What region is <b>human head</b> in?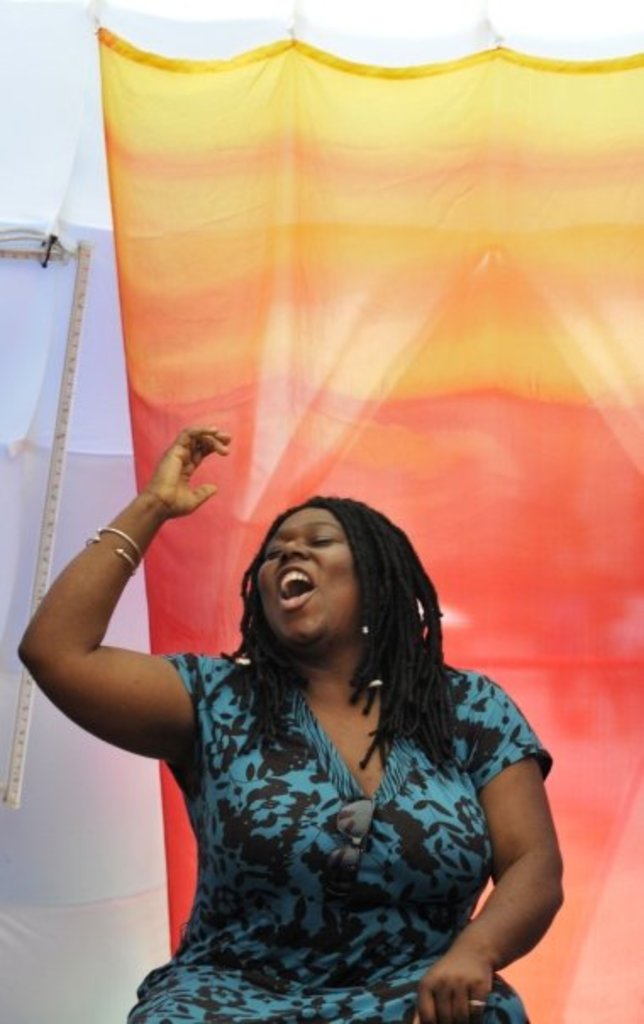
[x1=242, y1=493, x2=385, y2=661].
